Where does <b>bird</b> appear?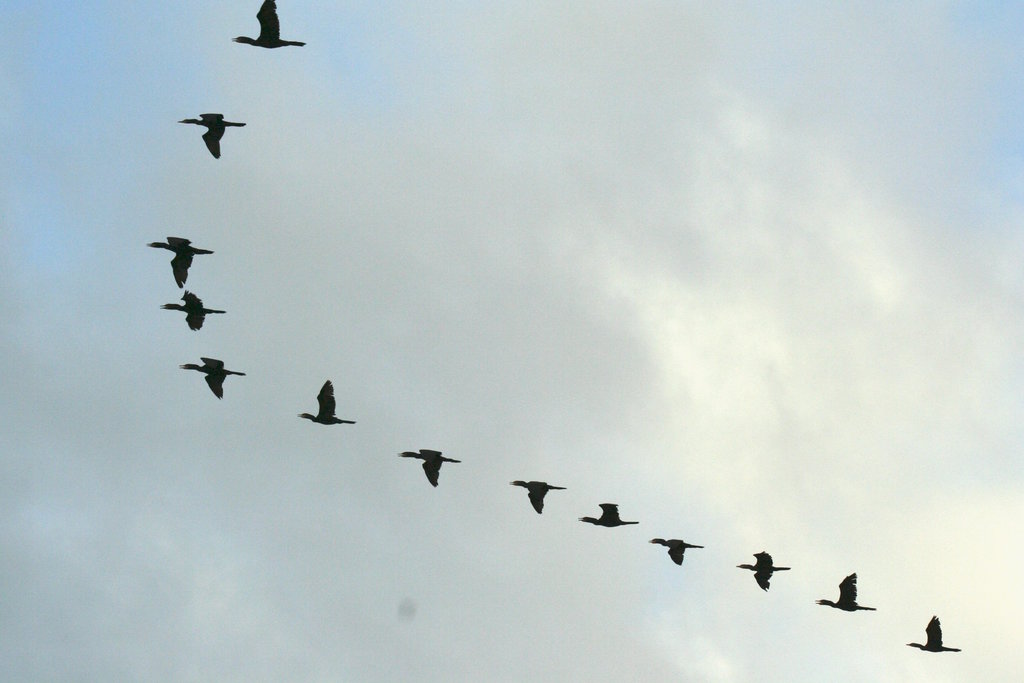
Appears at Rect(236, 0, 305, 47).
